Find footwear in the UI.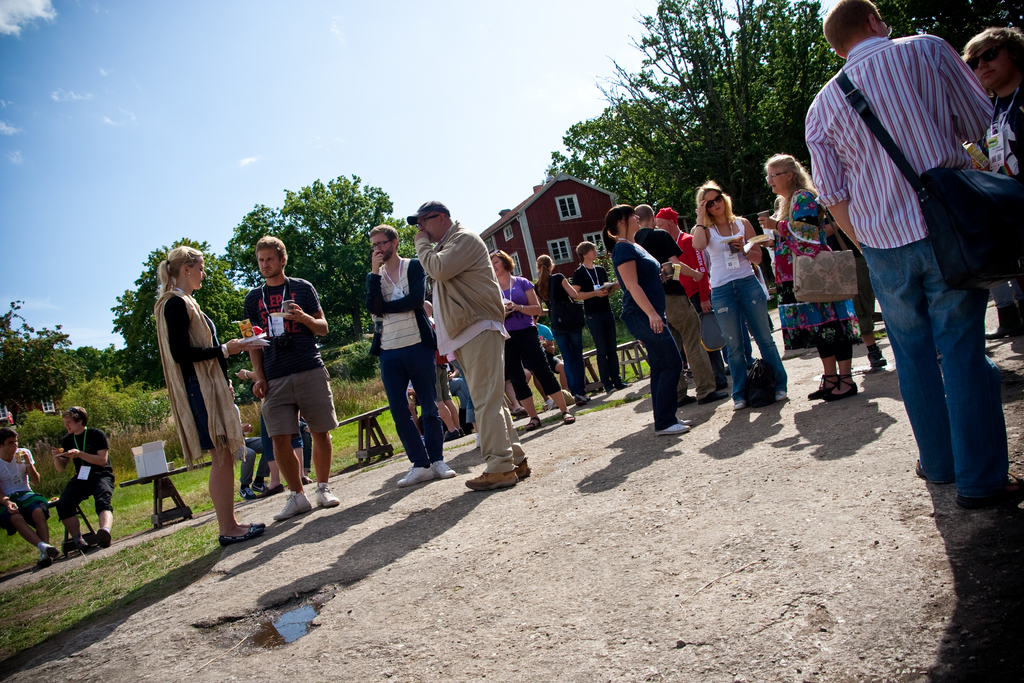
UI element at {"left": 312, "top": 479, "right": 339, "bottom": 504}.
